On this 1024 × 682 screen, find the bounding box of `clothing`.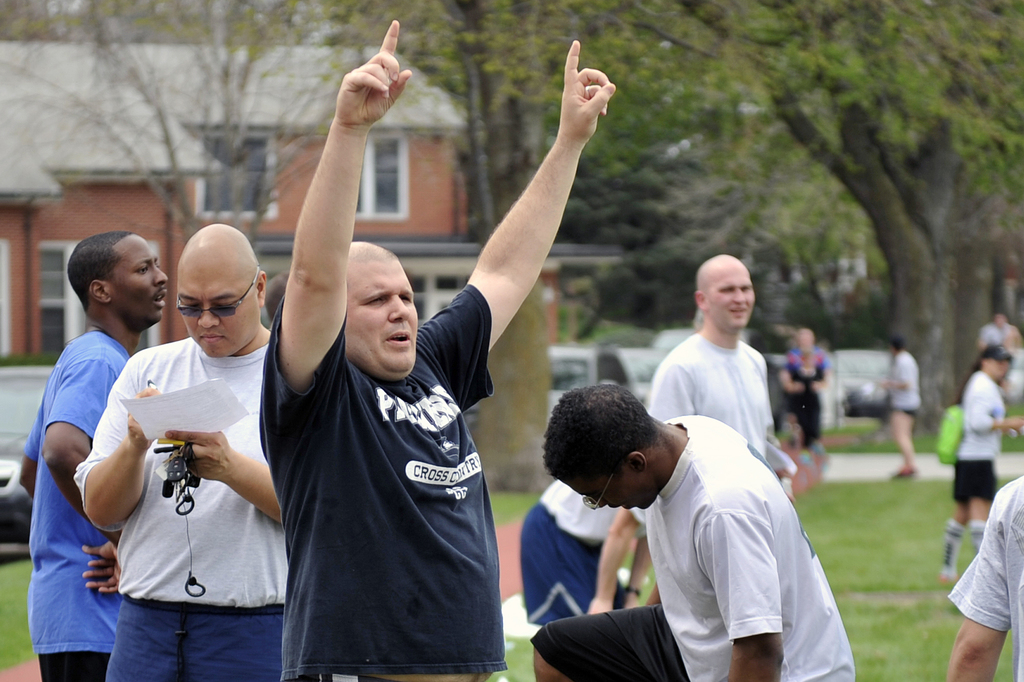
Bounding box: (776,340,844,441).
